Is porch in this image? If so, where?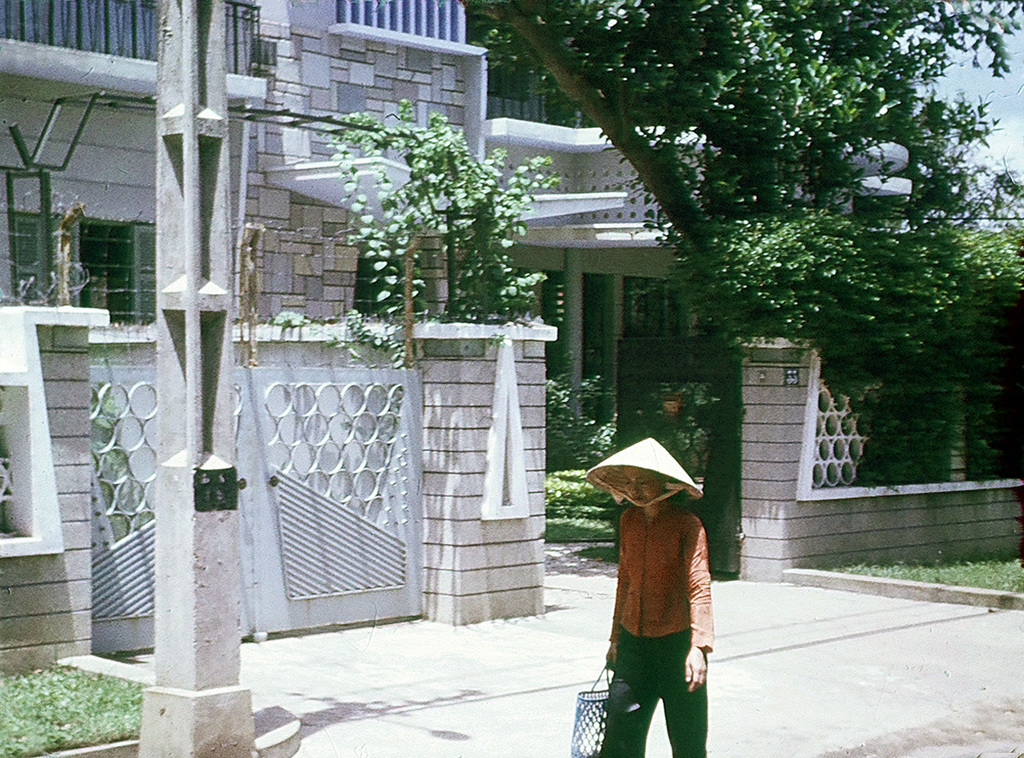
Yes, at (0, 298, 871, 685).
